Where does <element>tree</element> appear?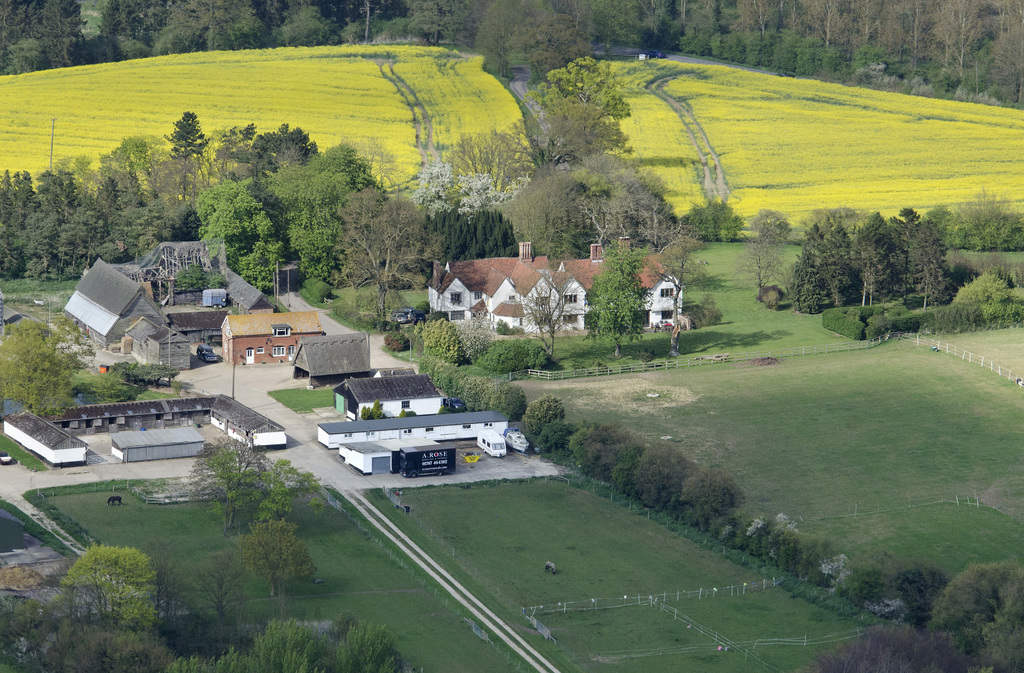
Appears at box(236, 517, 317, 601).
